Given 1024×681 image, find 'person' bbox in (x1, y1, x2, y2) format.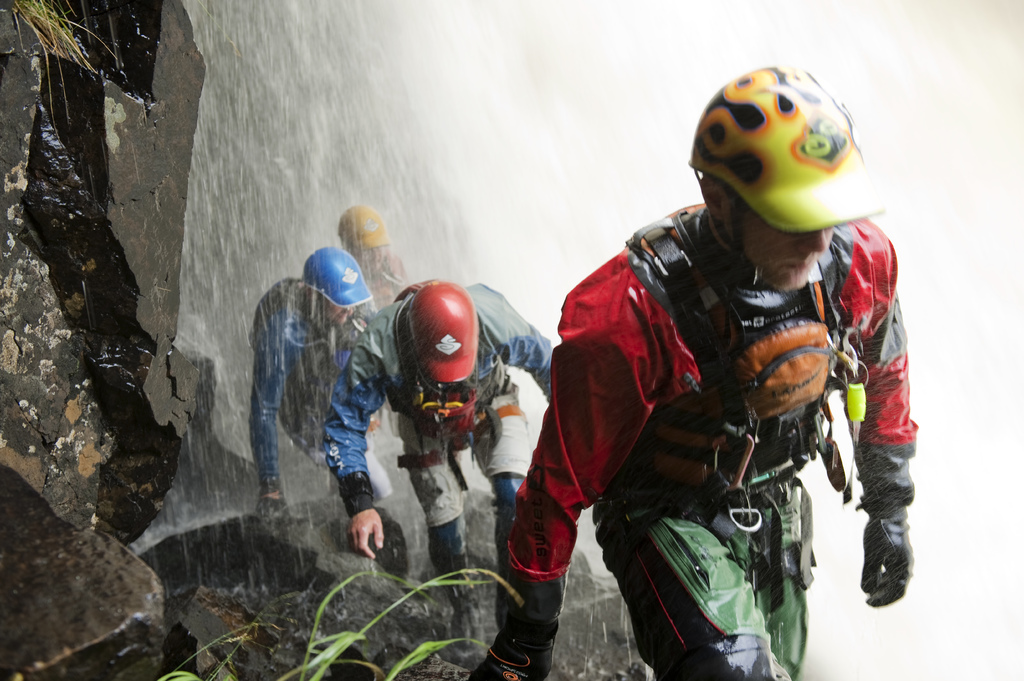
(320, 276, 584, 655).
